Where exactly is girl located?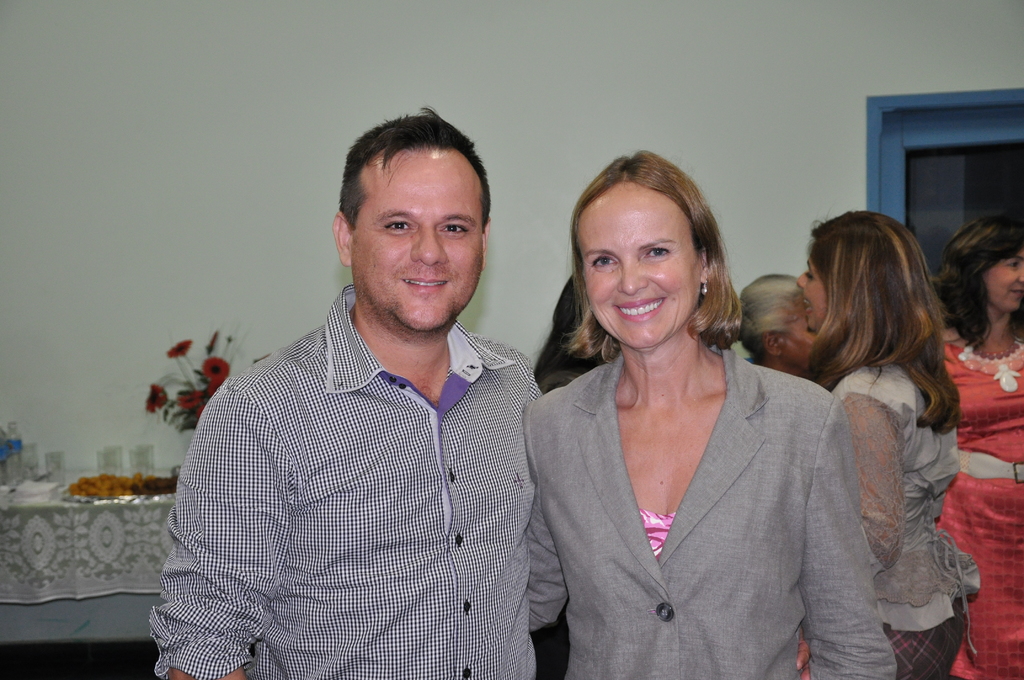
Its bounding box is 796:205:982:679.
